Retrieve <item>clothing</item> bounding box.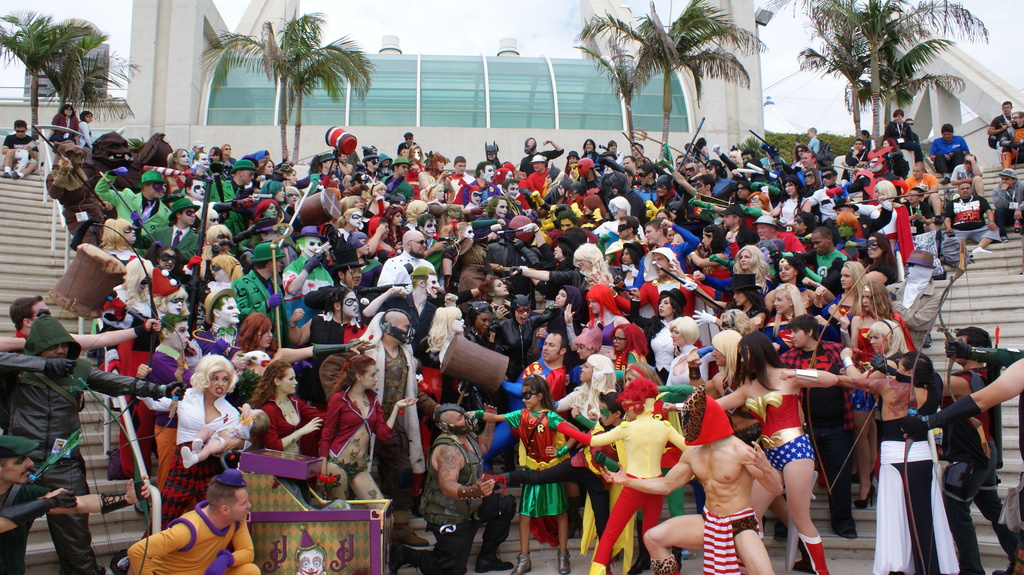
Bounding box: (484, 158, 495, 167).
